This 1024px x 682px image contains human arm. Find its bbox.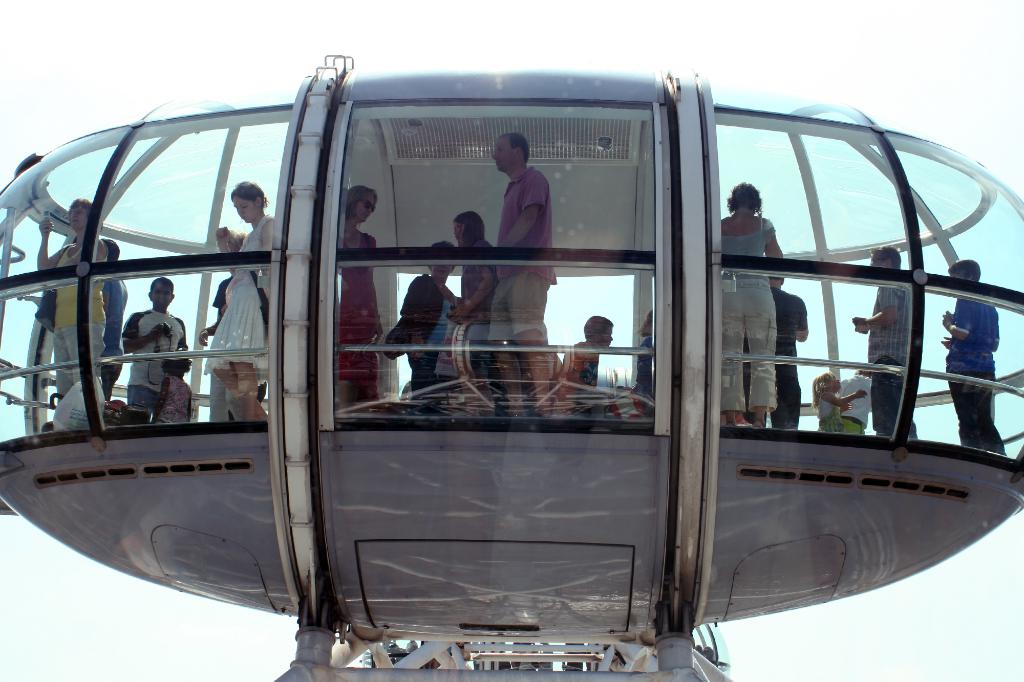
(939, 333, 954, 349).
